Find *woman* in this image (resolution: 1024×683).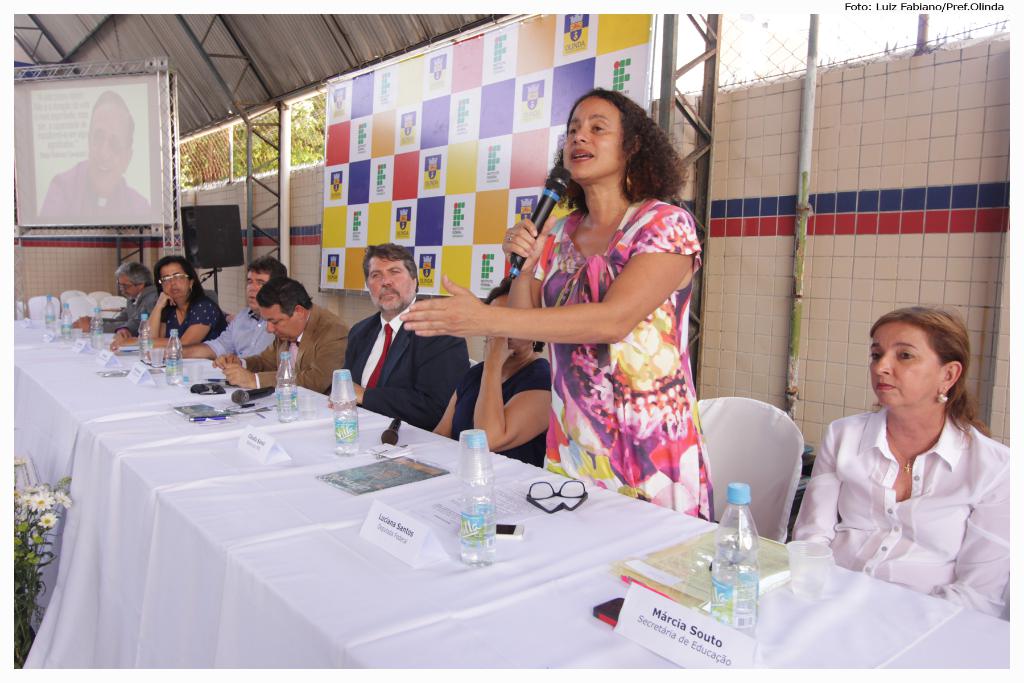
detection(399, 83, 716, 517).
